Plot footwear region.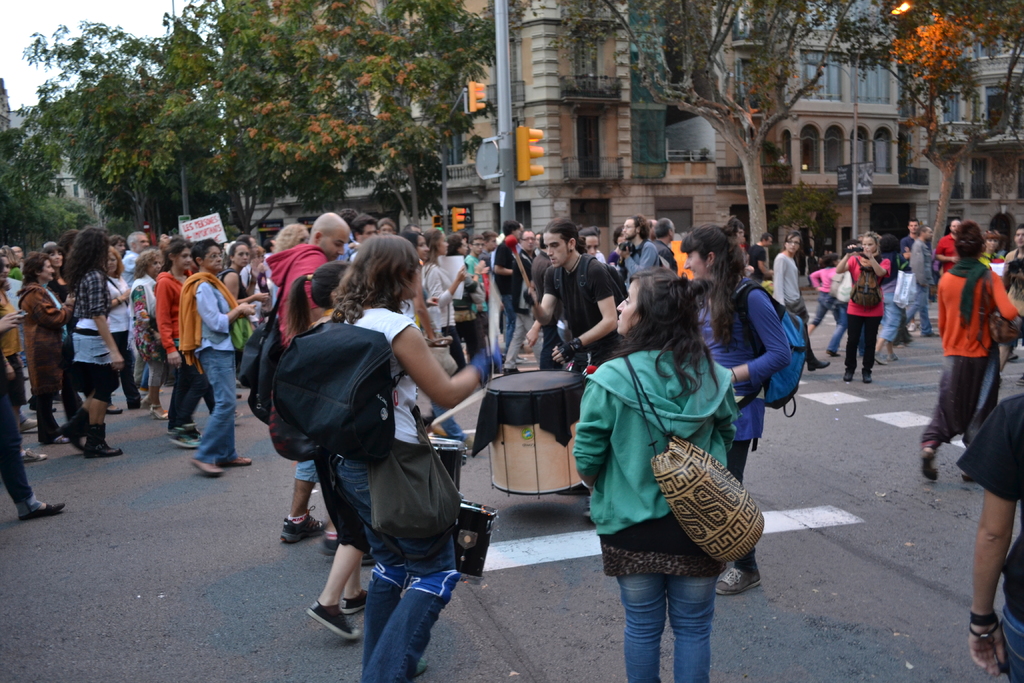
Plotted at locate(189, 456, 227, 481).
